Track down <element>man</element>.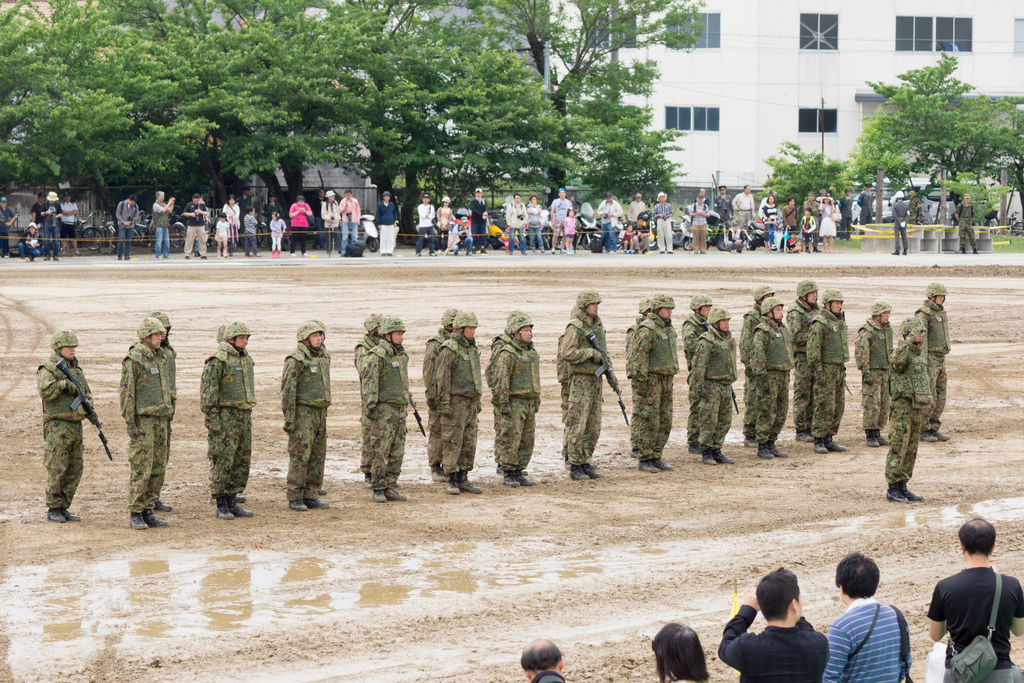
Tracked to [x1=364, y1=316, x2=415, y2=503].
